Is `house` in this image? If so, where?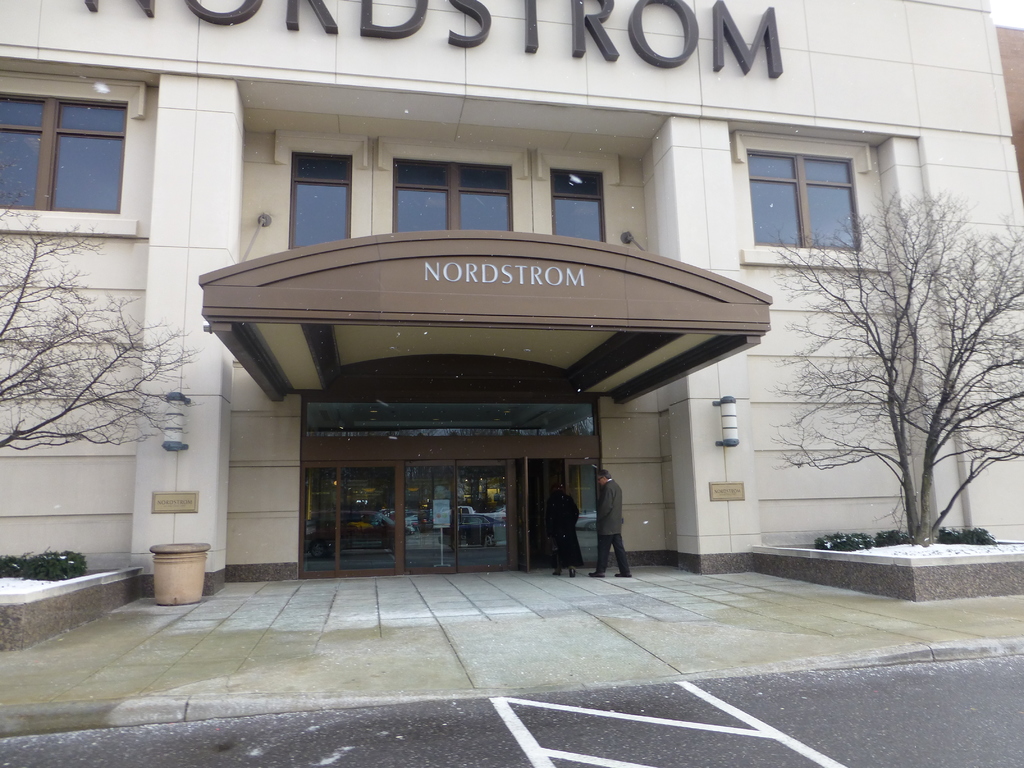
Yes, at 0 2 1023 655.
